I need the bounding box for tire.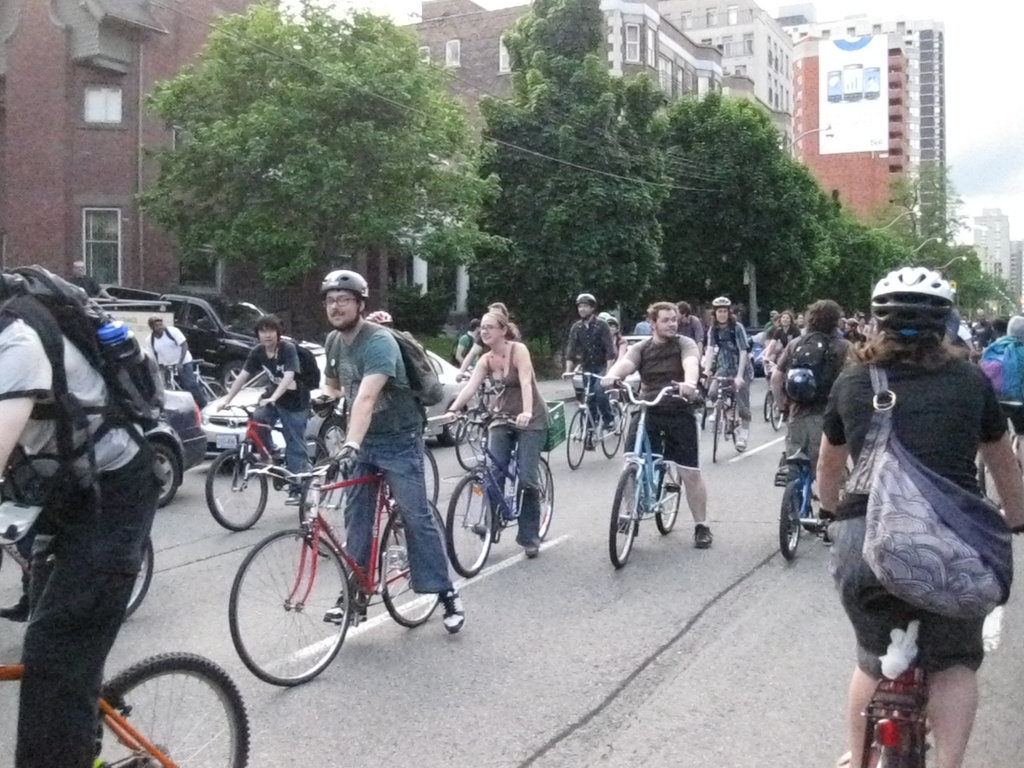
Here it is: (left=200, top=381, right=226, bottom=402).
